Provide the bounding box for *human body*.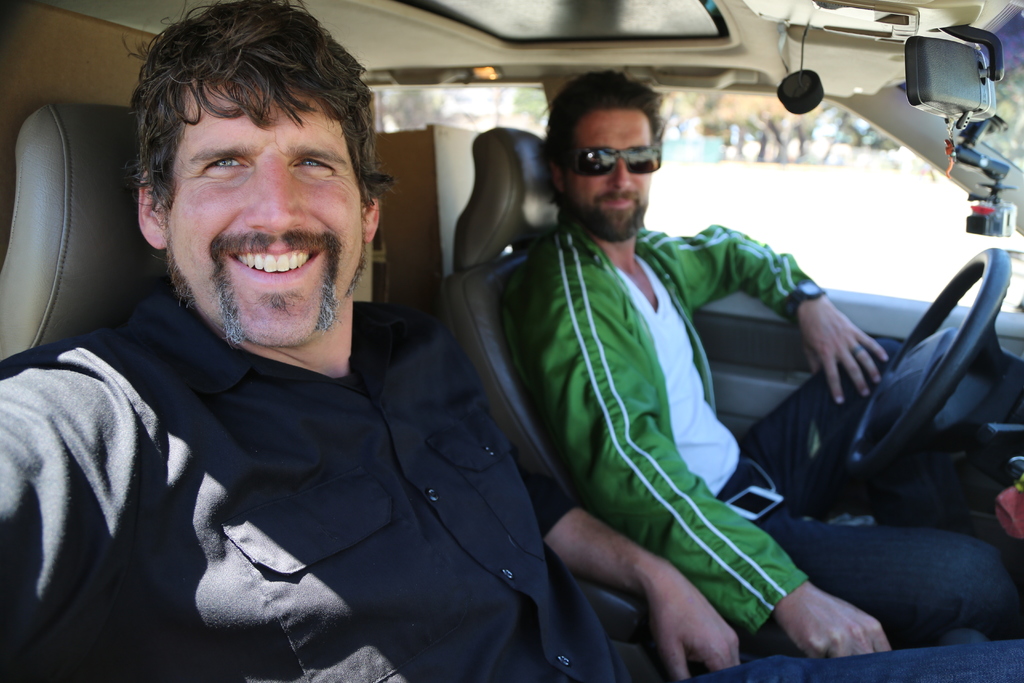
0 0 1023 682.
